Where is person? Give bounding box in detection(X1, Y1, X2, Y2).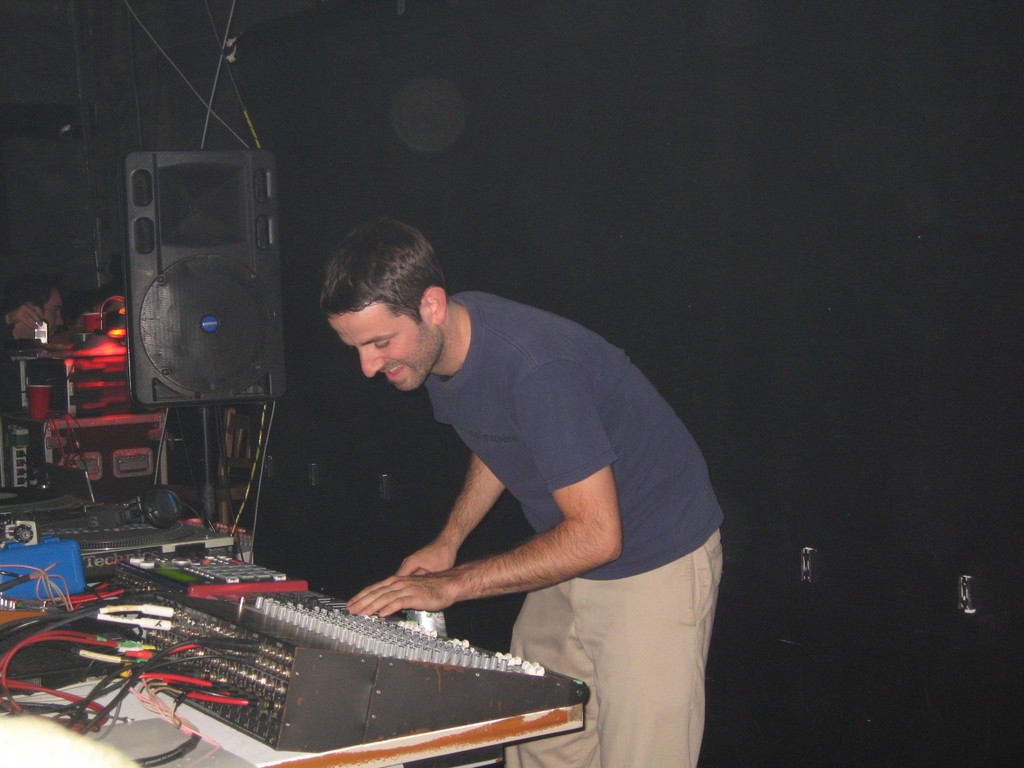
detection(0, 273, 68, 351).
